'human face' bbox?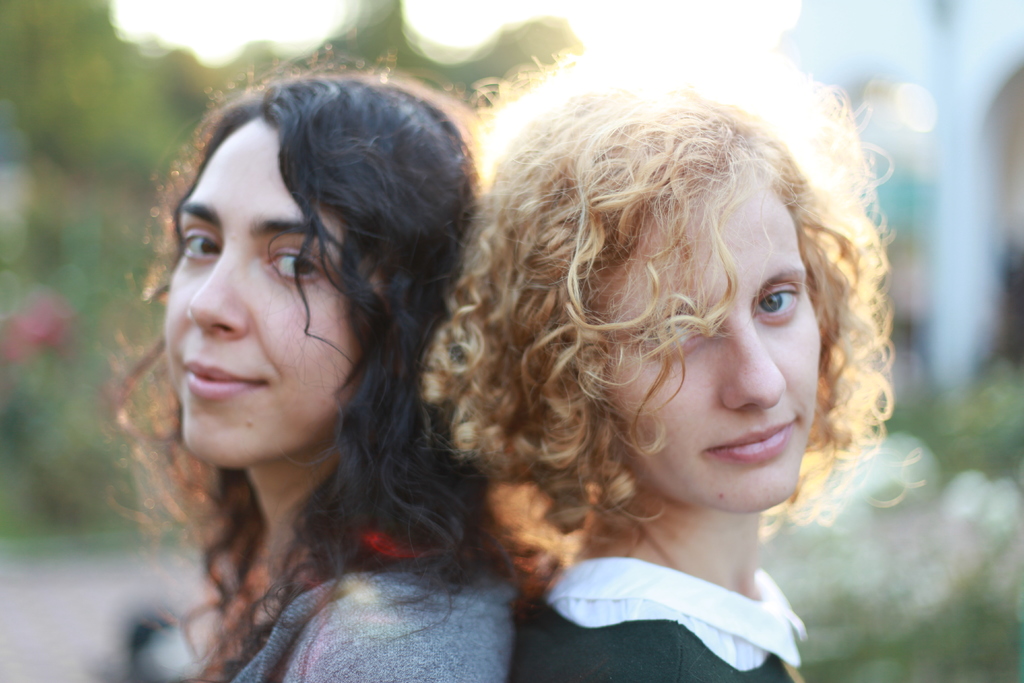
detection(162, 113, 388, 468)
